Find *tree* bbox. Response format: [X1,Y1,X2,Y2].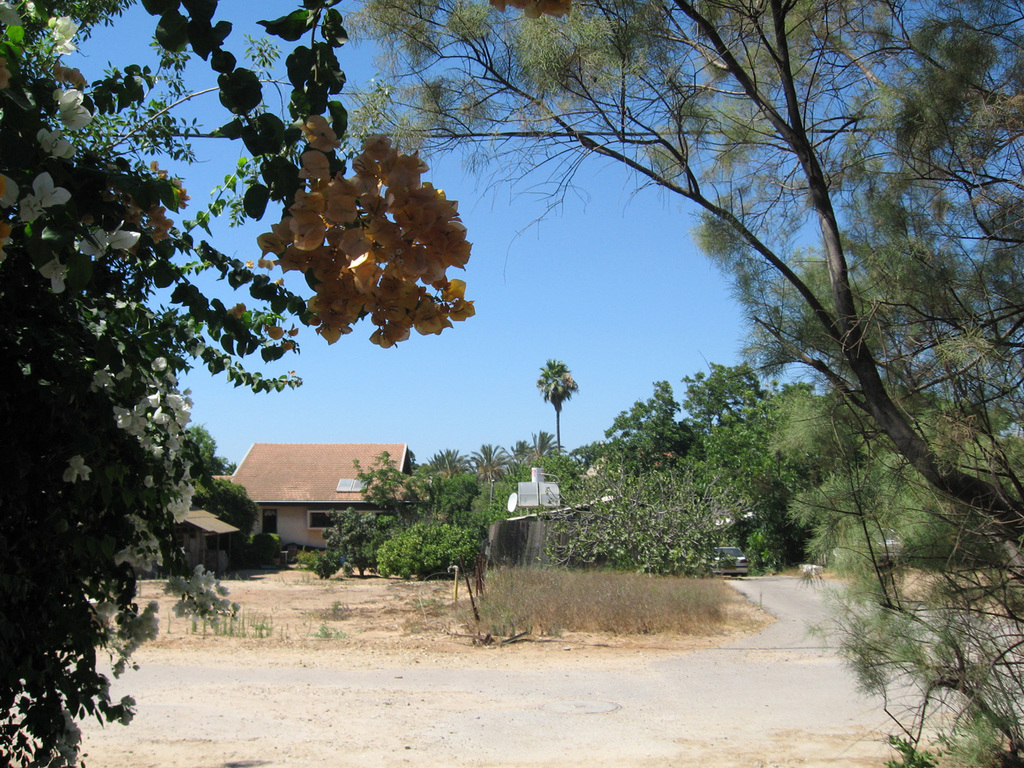
[0,0,490,767].
